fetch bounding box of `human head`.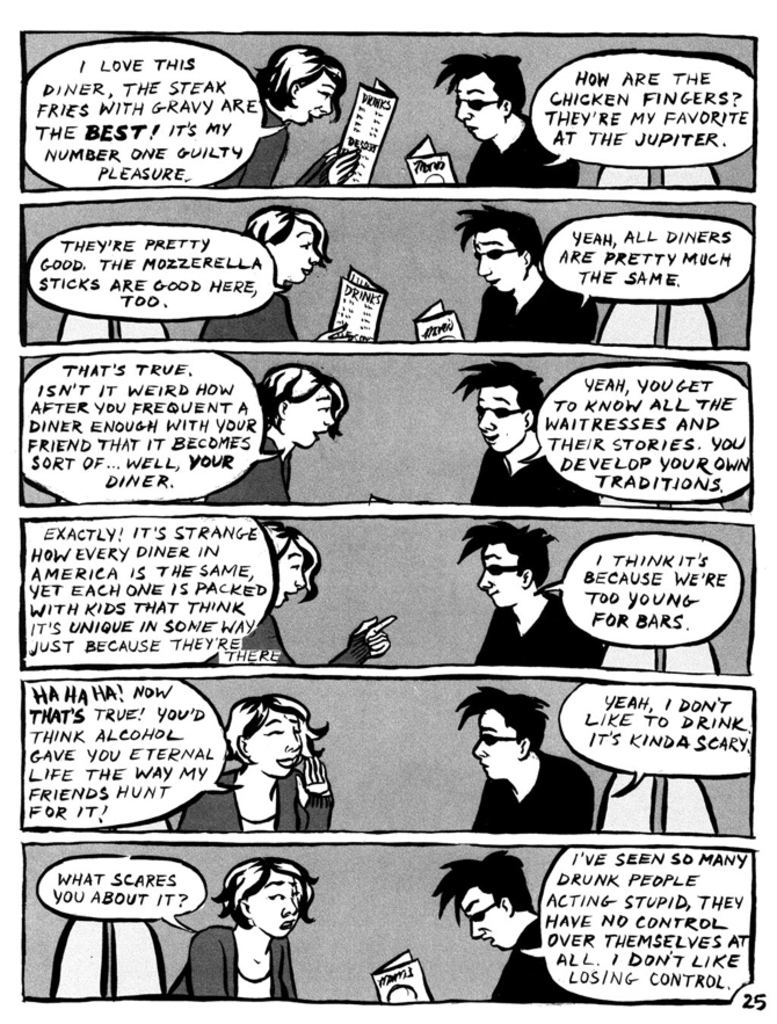
Bbox: (261,31,348,117).
